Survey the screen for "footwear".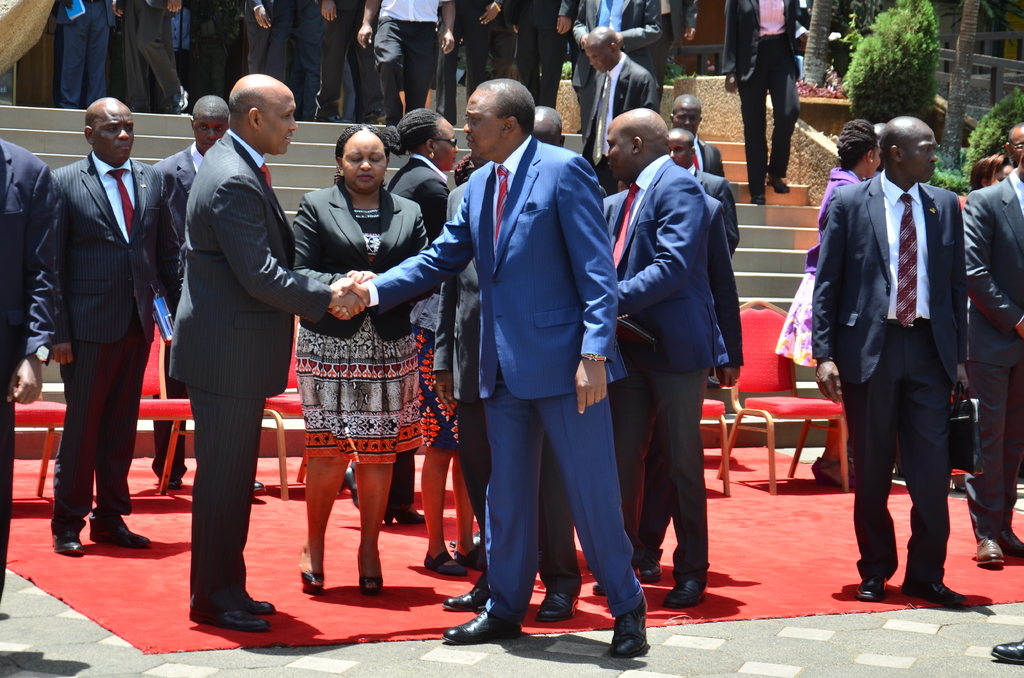
Survey found: box=[1000, 524, 1023, 556].
